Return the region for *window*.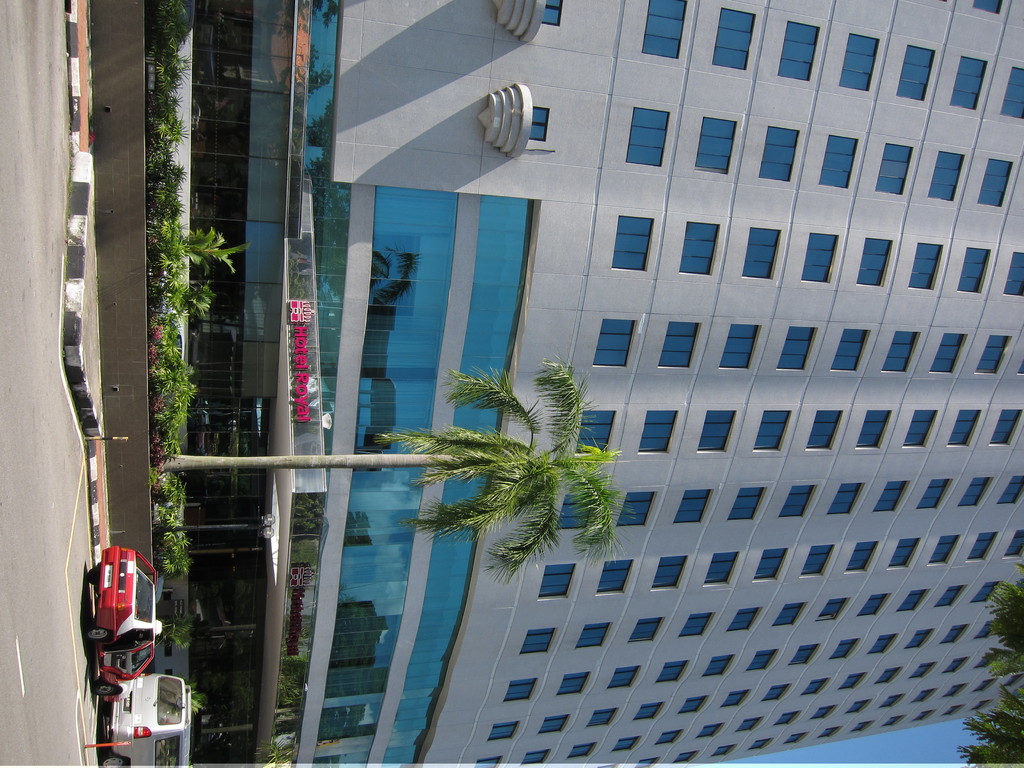
detection(724, 601, 767, 641).
